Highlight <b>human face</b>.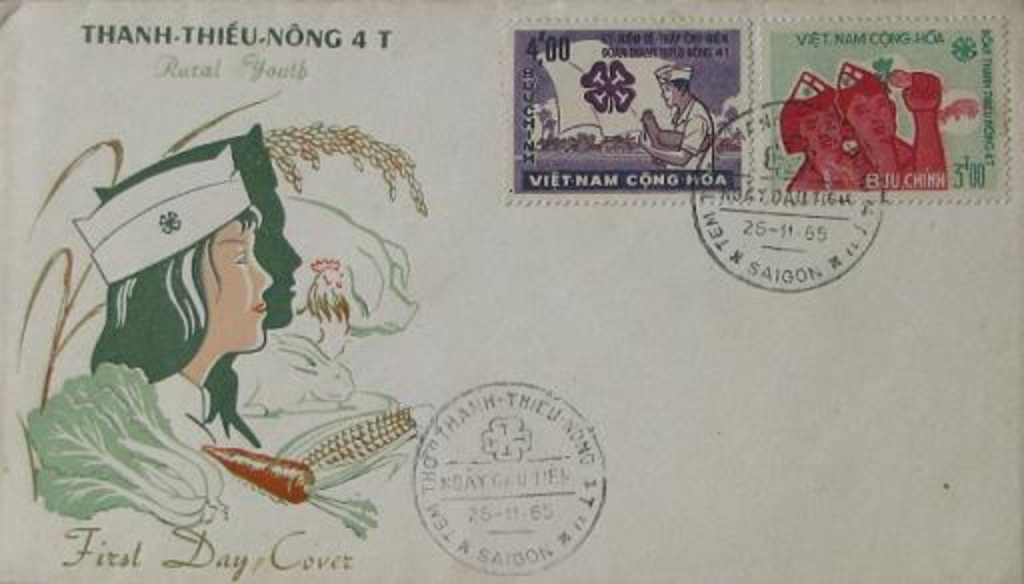
Highlighted region: left=196, top=214, right=272, bottom=348.
